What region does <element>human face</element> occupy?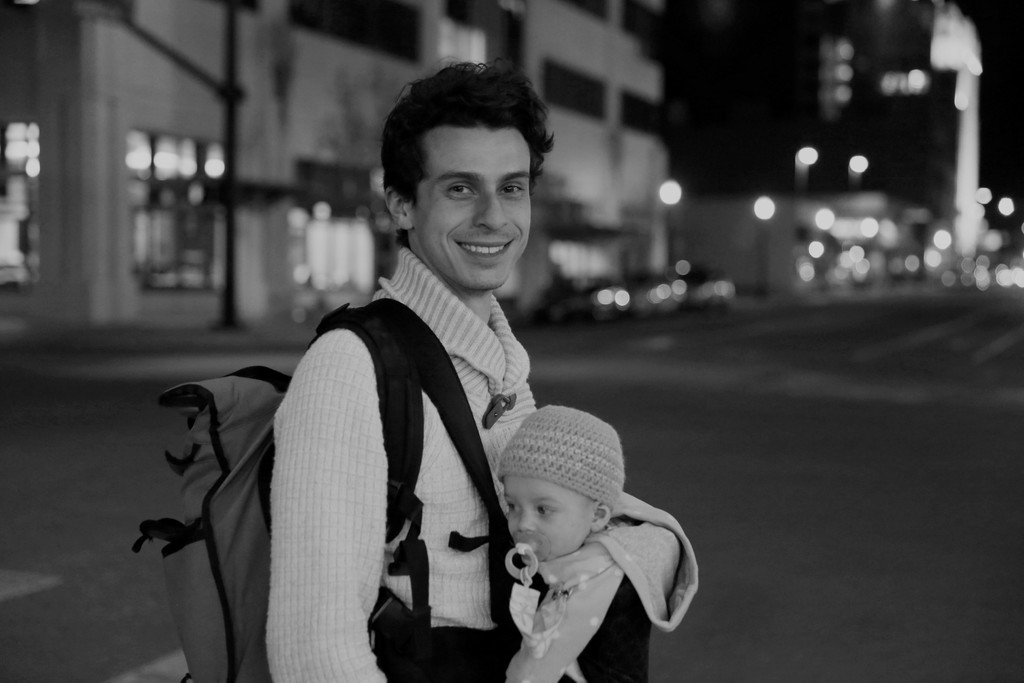
x1=417 y1=120 x2=534 y2=293.
